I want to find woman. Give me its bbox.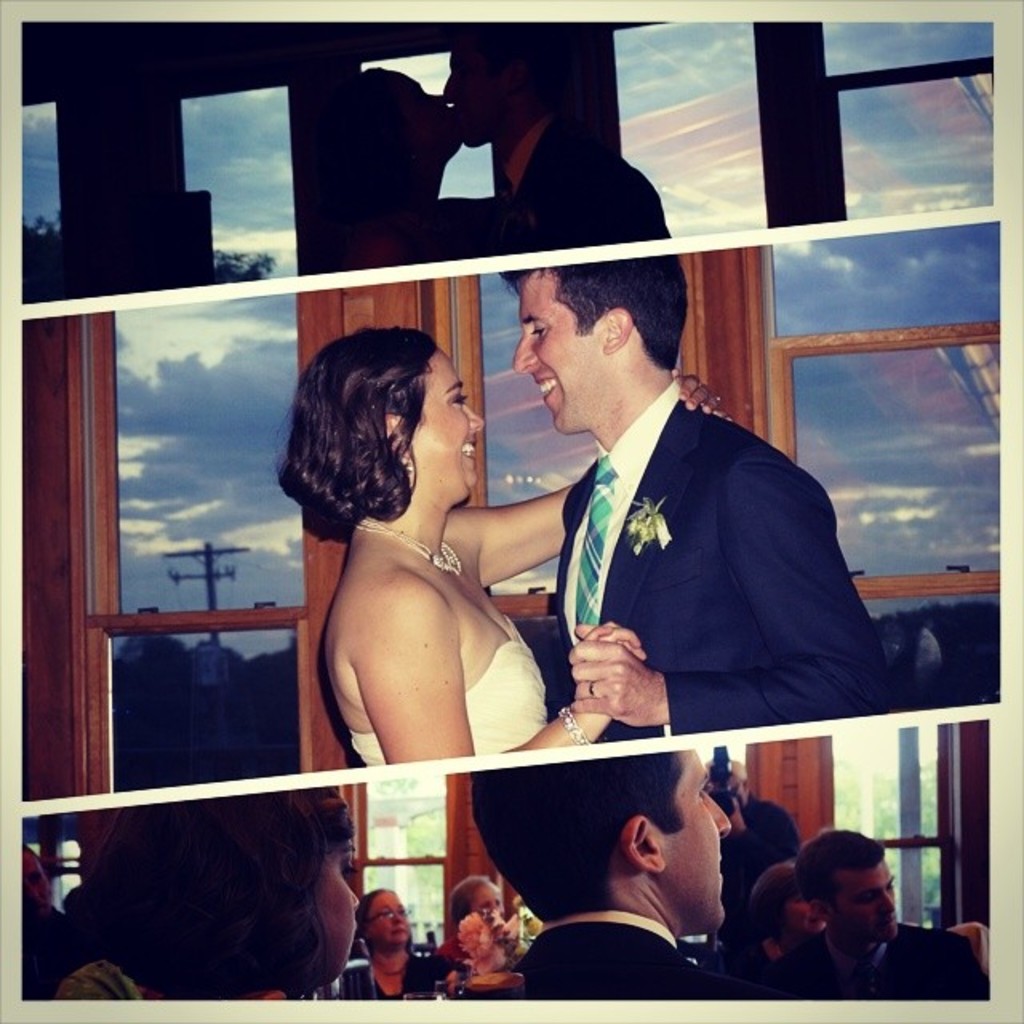
region(341, 883, 469, 998).
